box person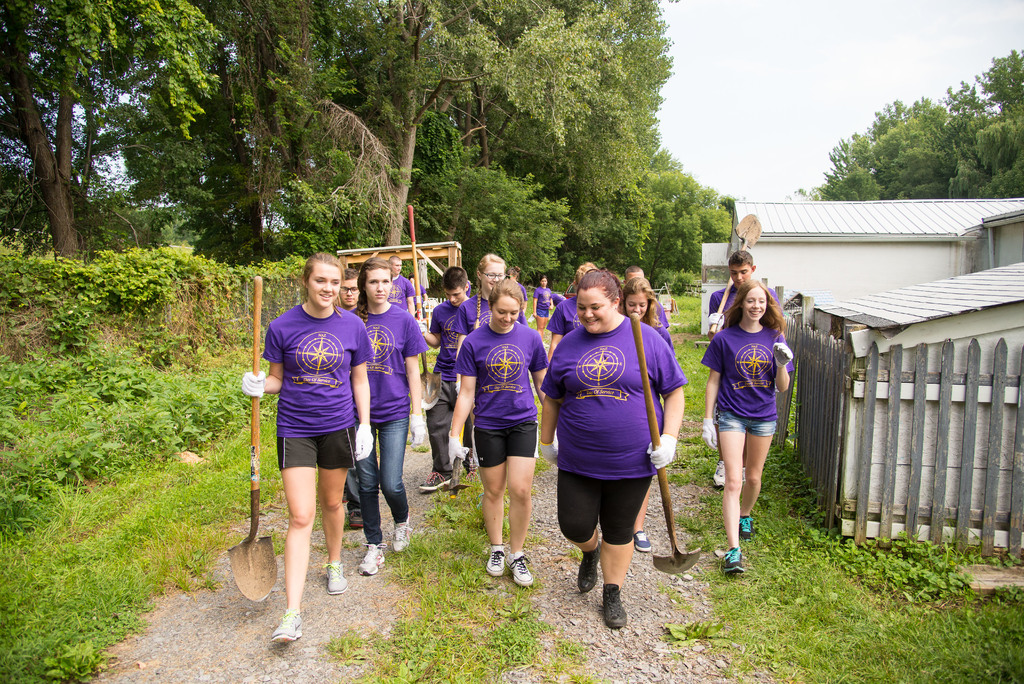
(x1=507, y1=269, x2=528, y2=325)
